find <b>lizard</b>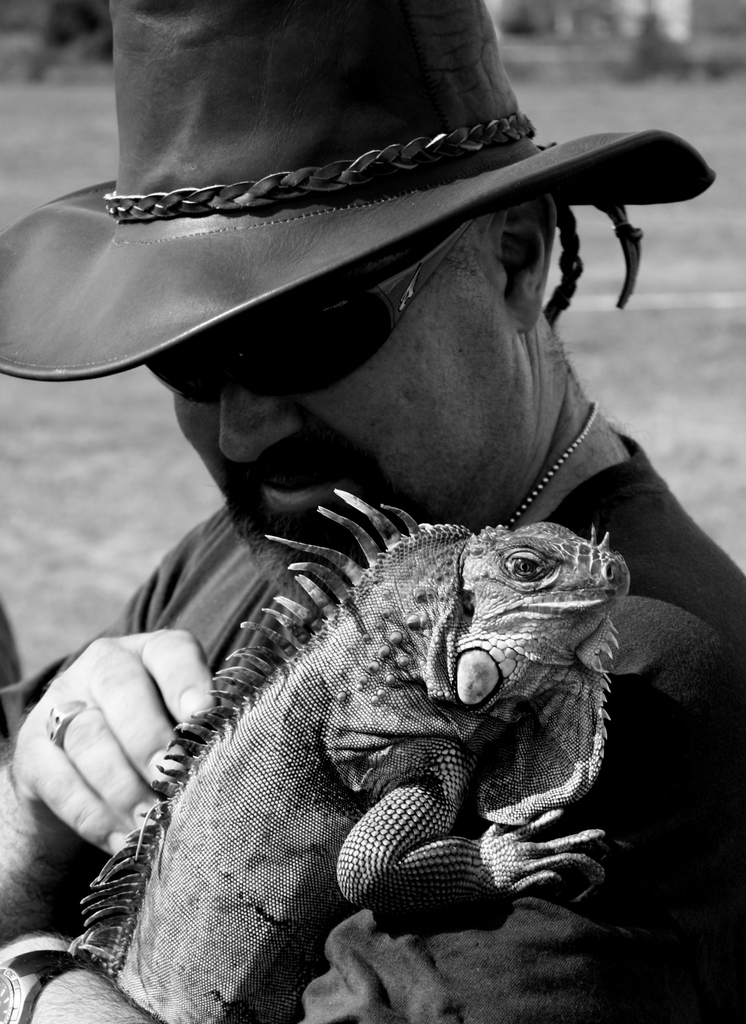
bbox=(75, 487, 630, 1023)
